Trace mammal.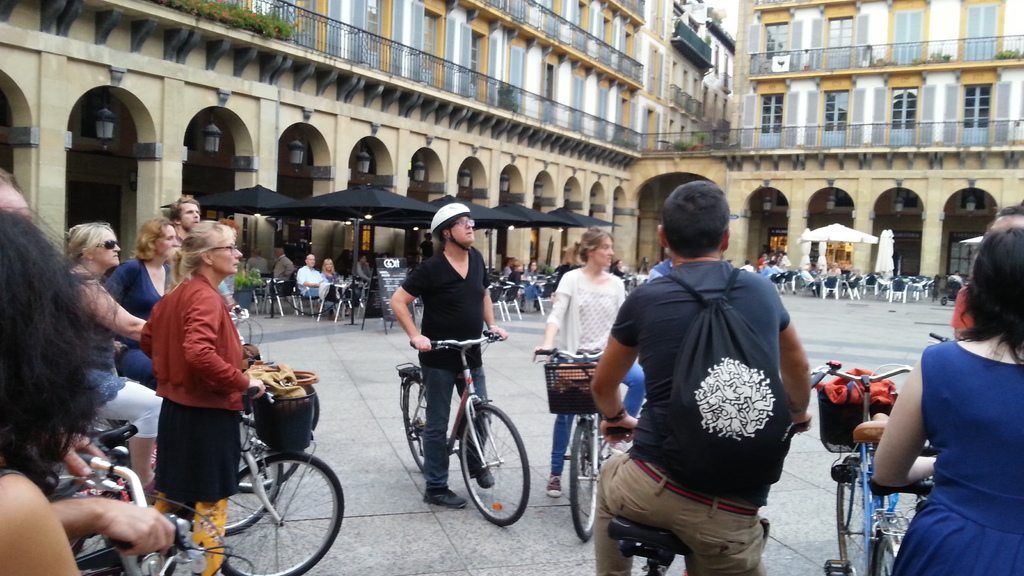
Traced to x1=66 y1=227 x2=150 y2=488.
